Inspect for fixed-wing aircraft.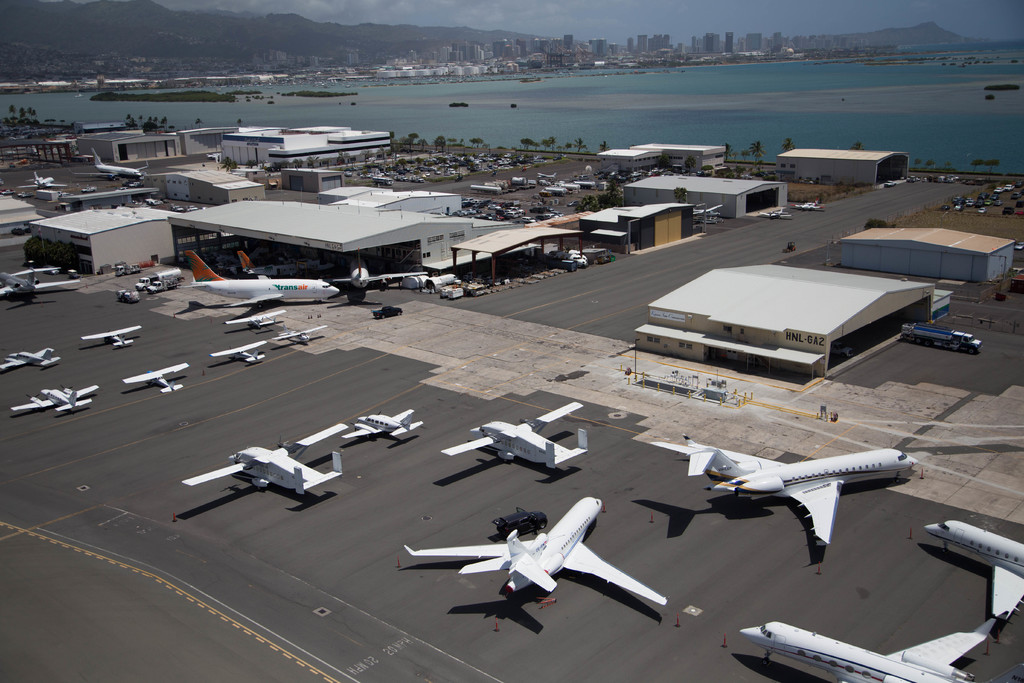
Inspection: bbox(73, 148, 149, 178).
